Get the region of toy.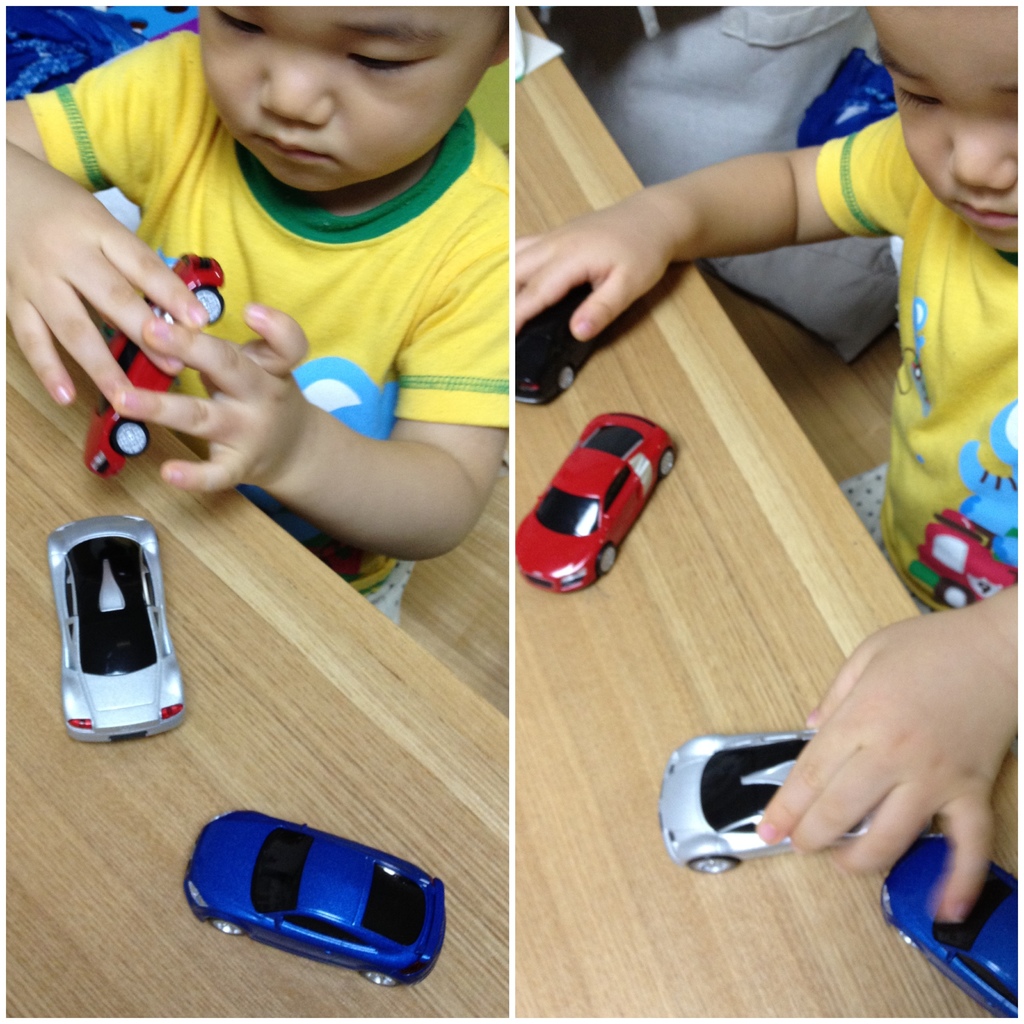
box(184, 806, 448, 986).
